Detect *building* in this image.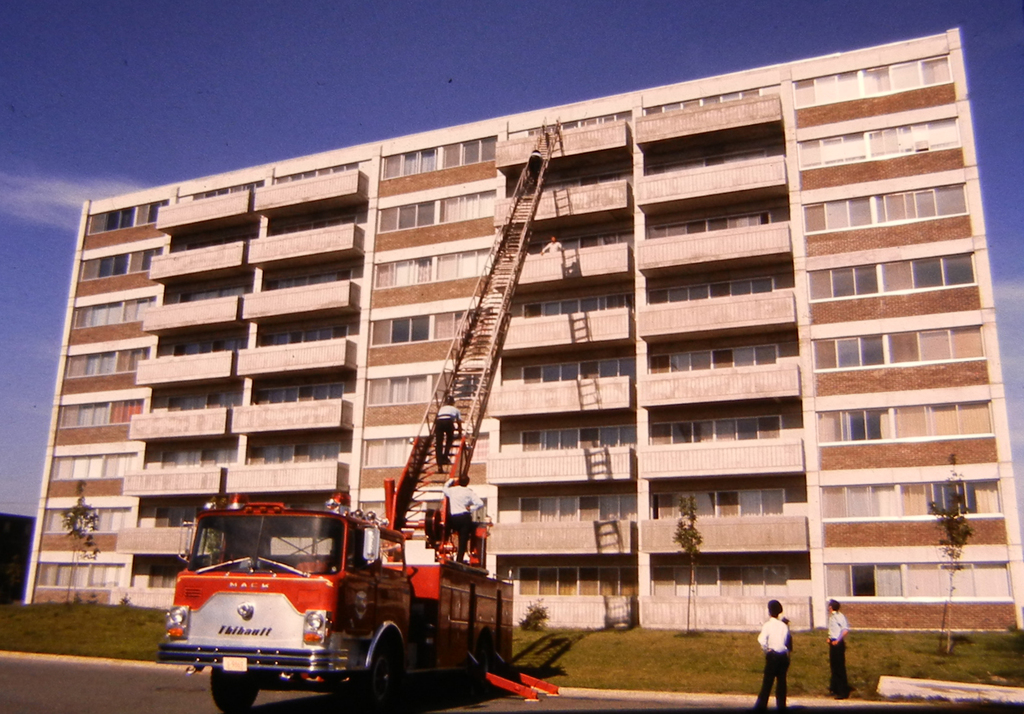
Detection: (left=22, top=25, right=1023, bottom=633).
